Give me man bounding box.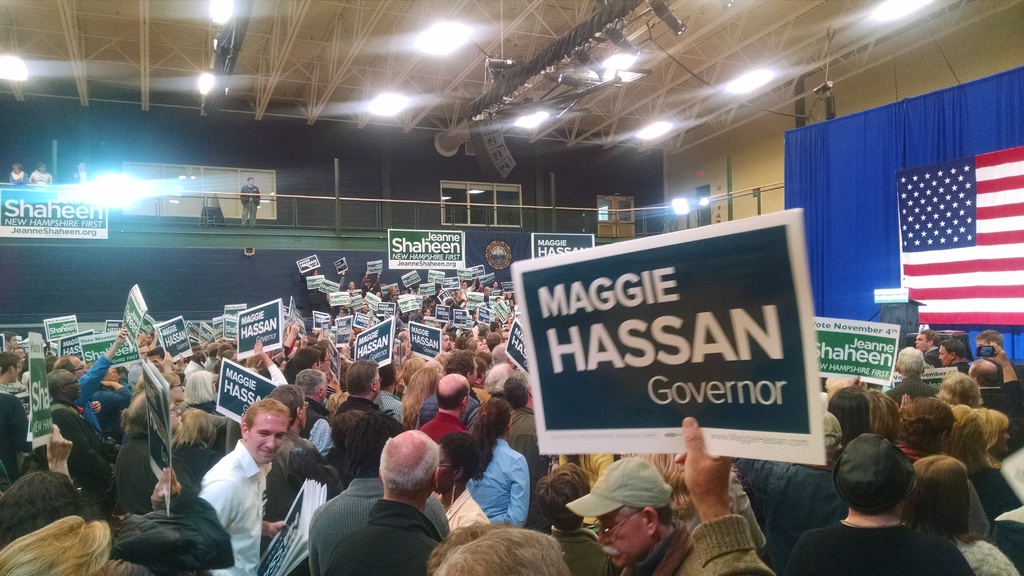
332/359/384/417.
